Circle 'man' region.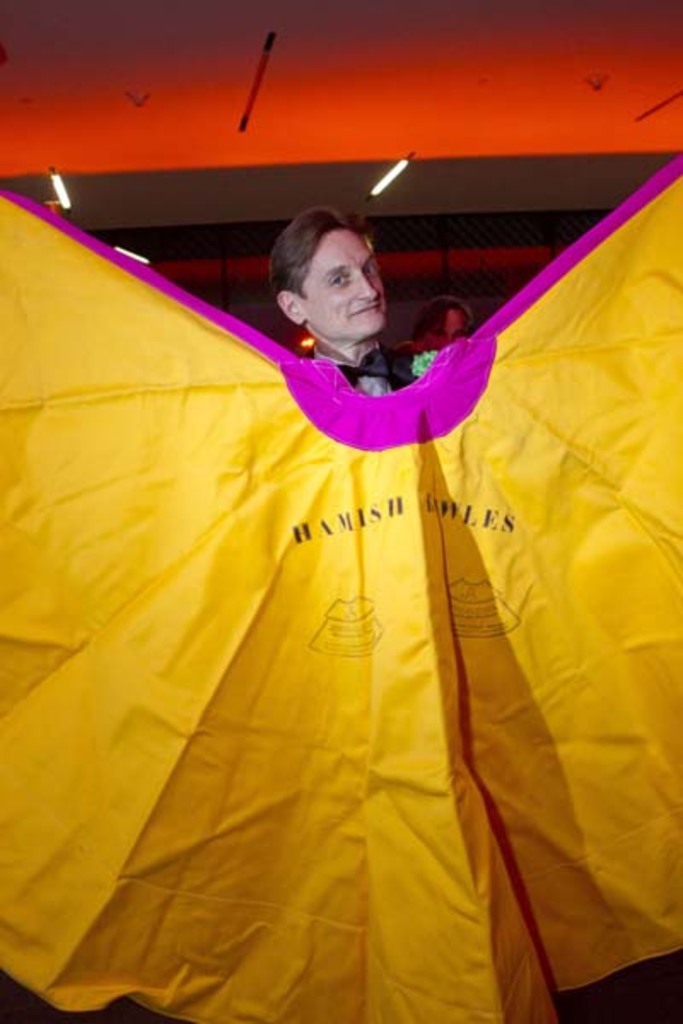
Region: {"x1": 271, "y1": 200, "x2": 423, "y2": 396}.
